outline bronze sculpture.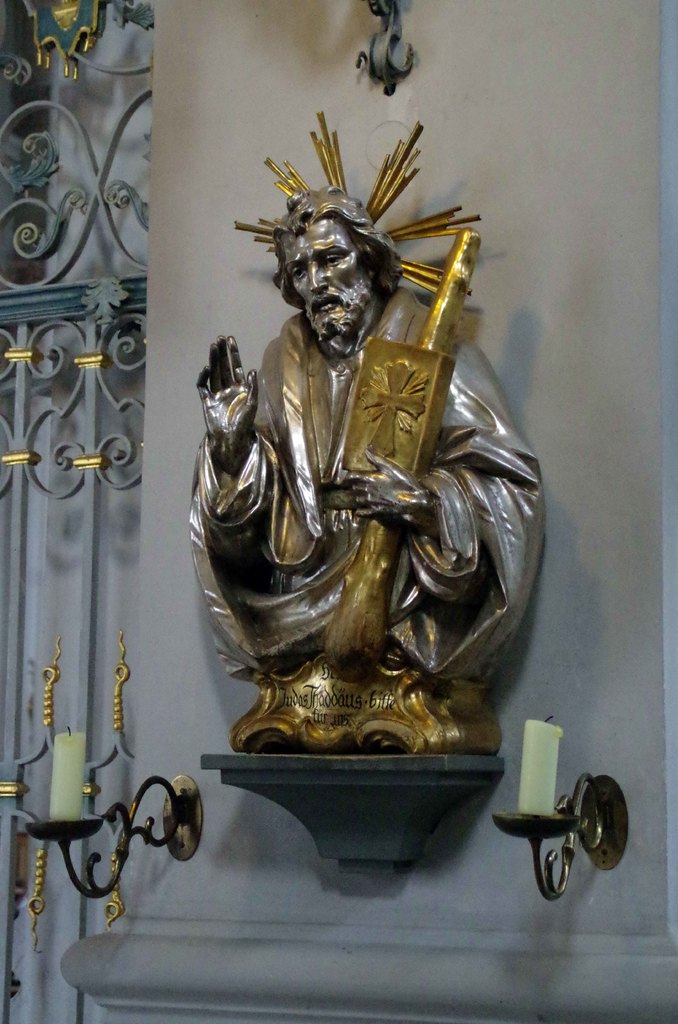
Outline: crop(188, 112, 556, 765).
